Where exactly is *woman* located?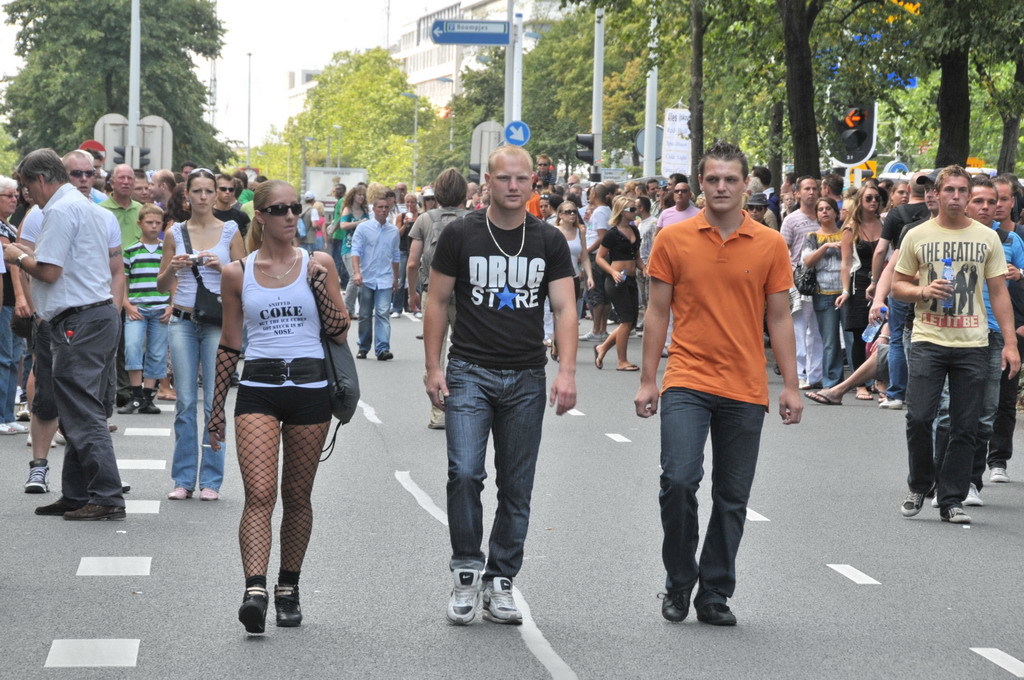
Its bounding box is rect(397, 195, 423, 317).
